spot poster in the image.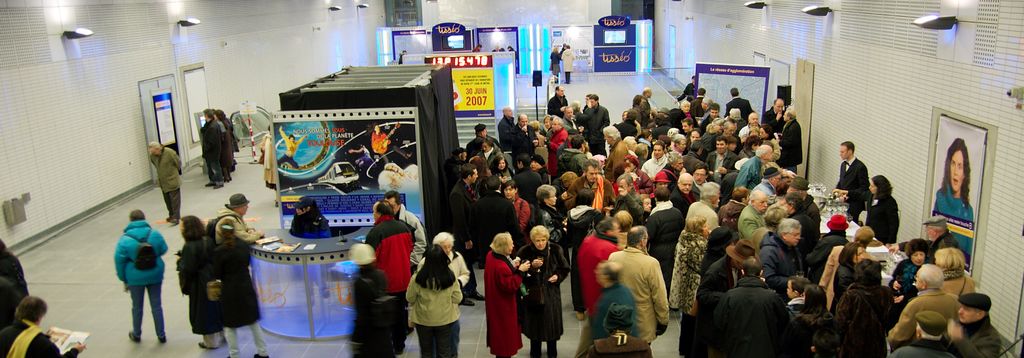
poster found at left=428, top=49, right=500, bottom=115.
